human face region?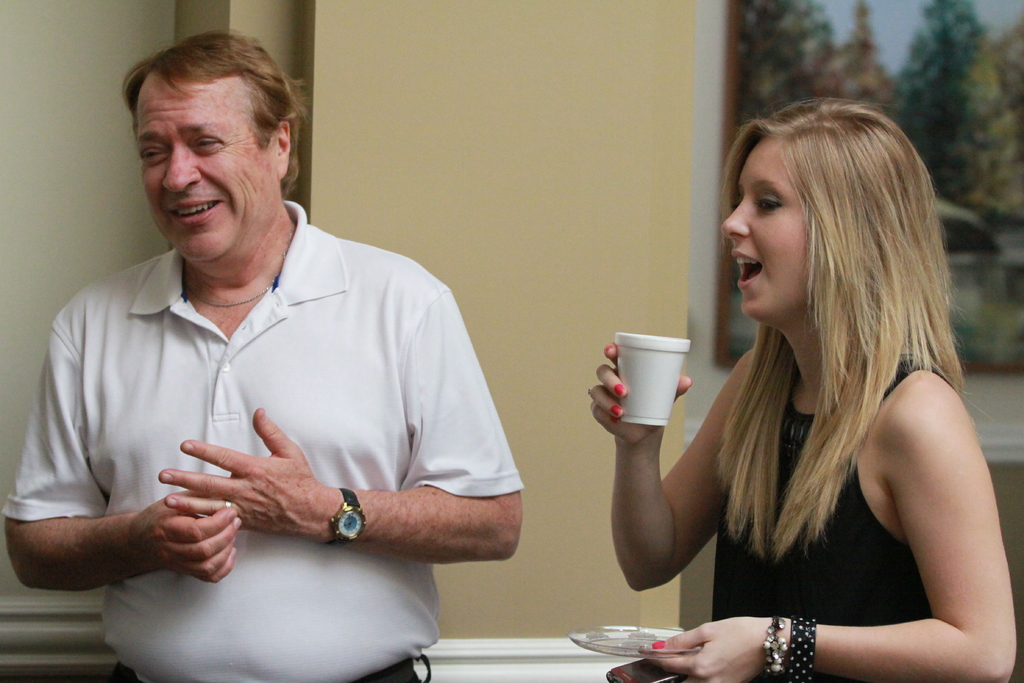
{"x1": 721, "y1": 132, "x2": 823, "y2": 325}
